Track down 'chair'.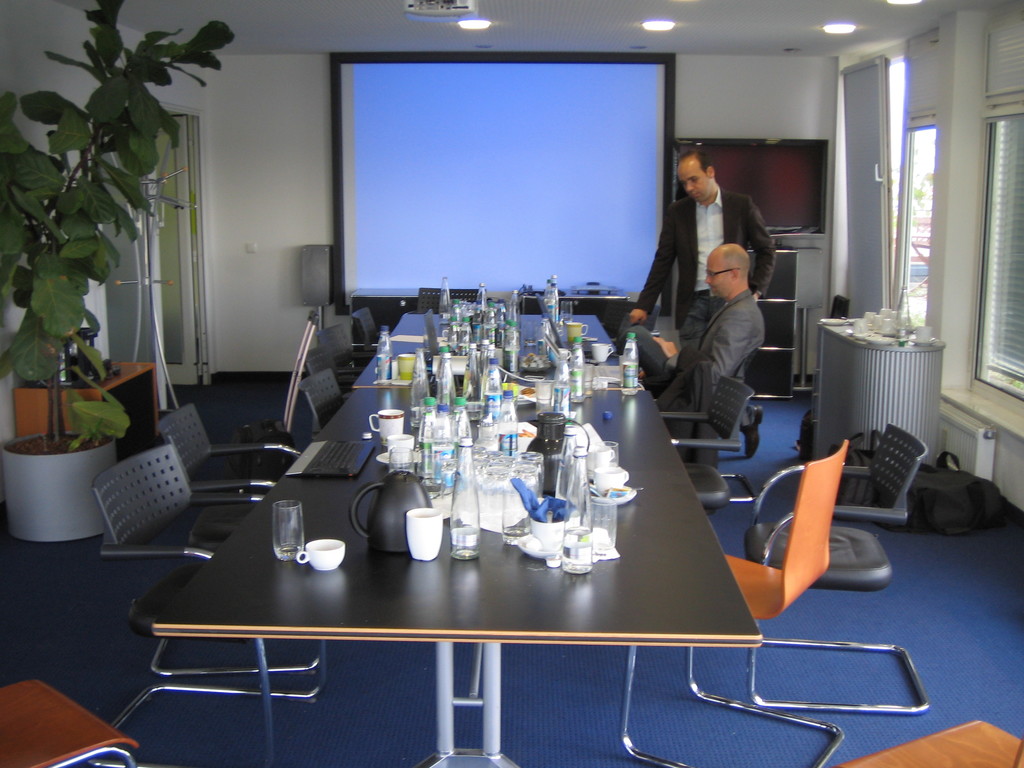
Tracked to [660,351,758,467].
